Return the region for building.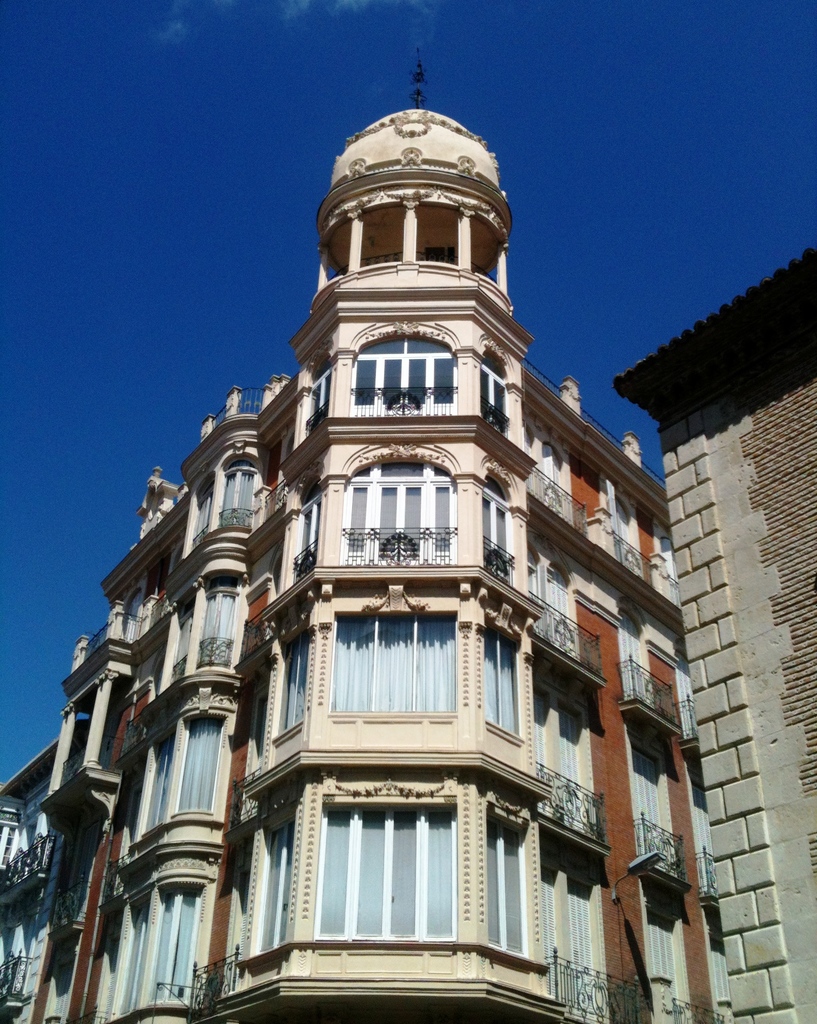
(614, 248, 816, 1023).
